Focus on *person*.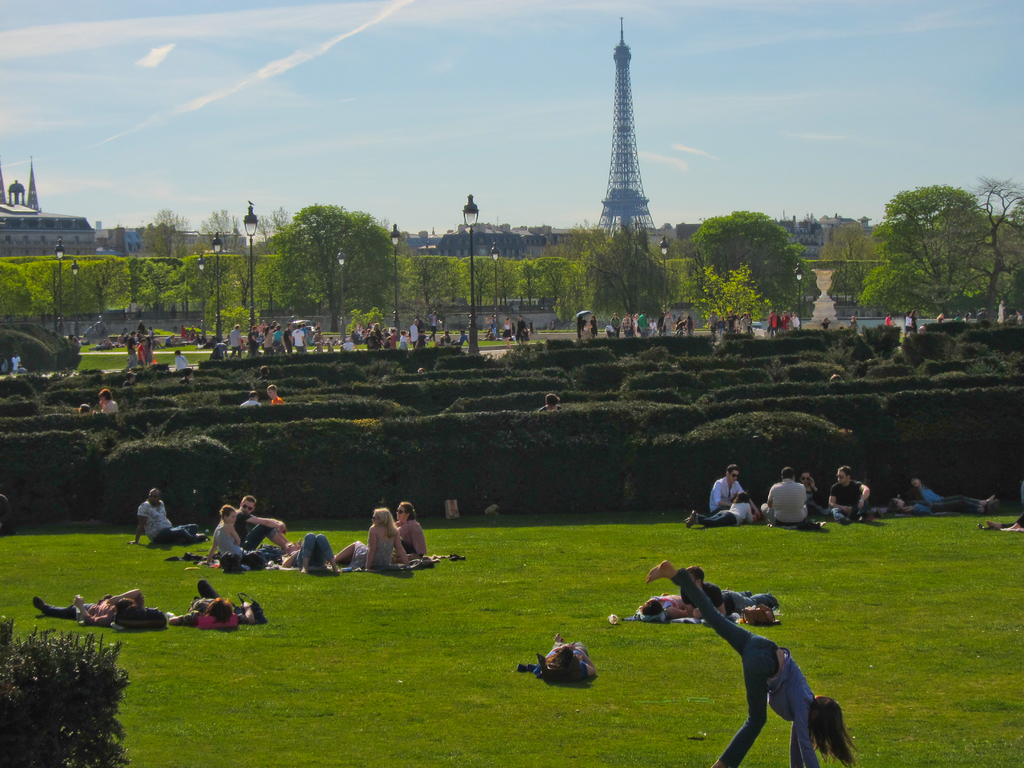
Focused at x1=534 y1=633 x2=596 y2=684.
